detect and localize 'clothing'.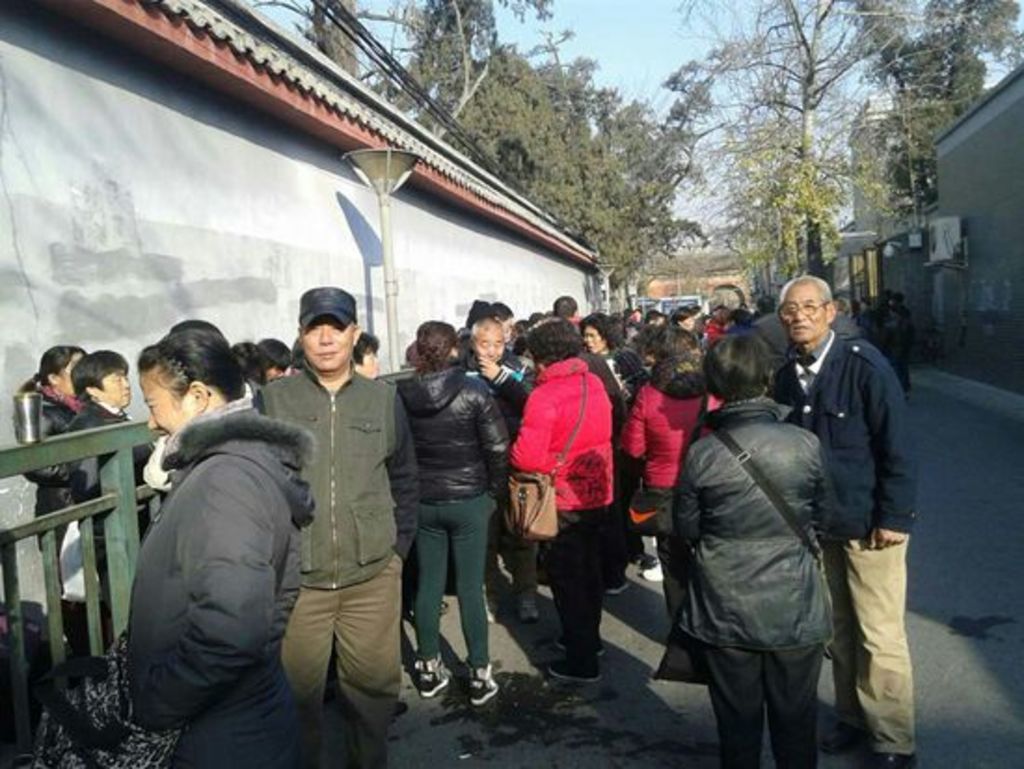
Localized at bbox=[17, 380, 91, 706].
